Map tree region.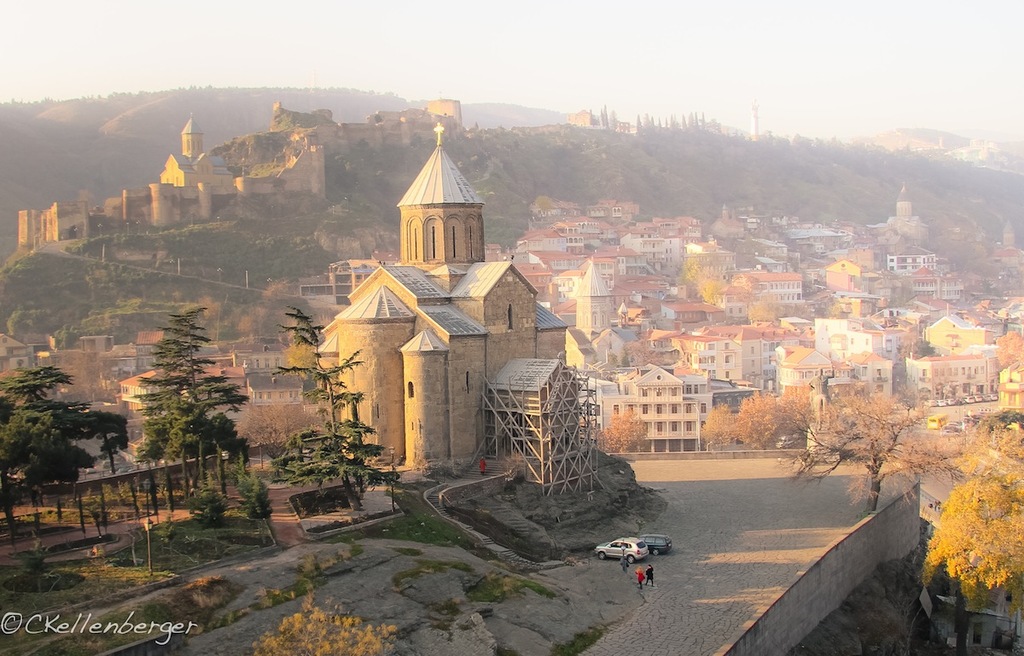
Mapped to Rect(585, 402, 655, 465).
